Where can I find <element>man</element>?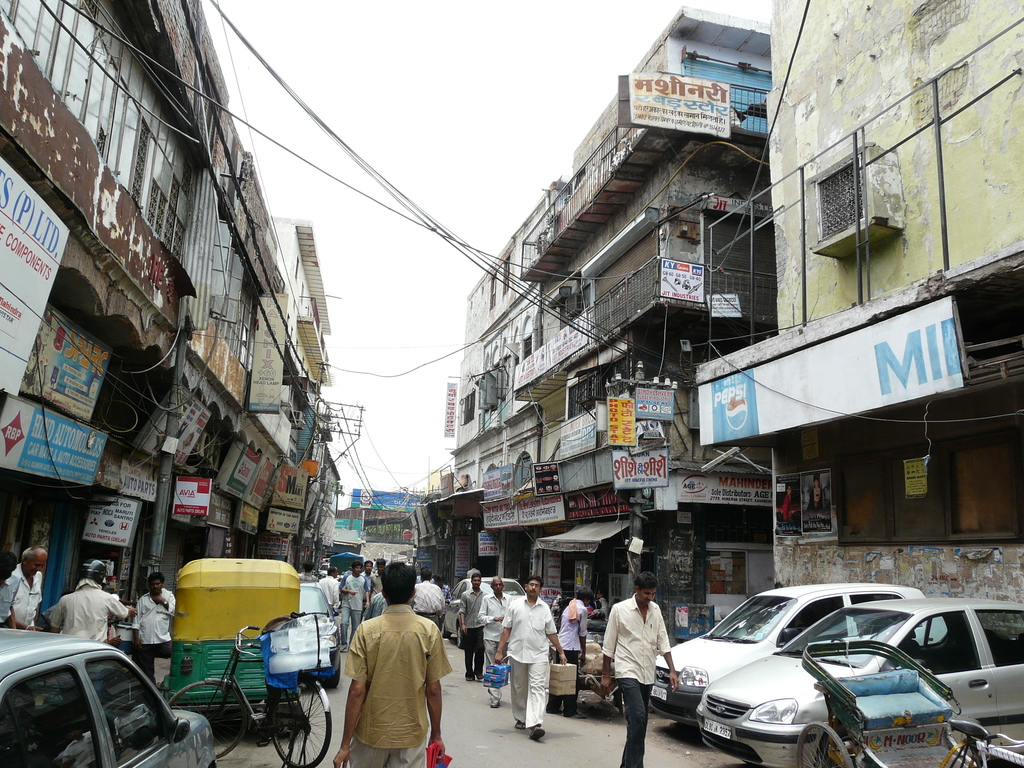
You can find it at l=412, t=566, r=446, b=623.
